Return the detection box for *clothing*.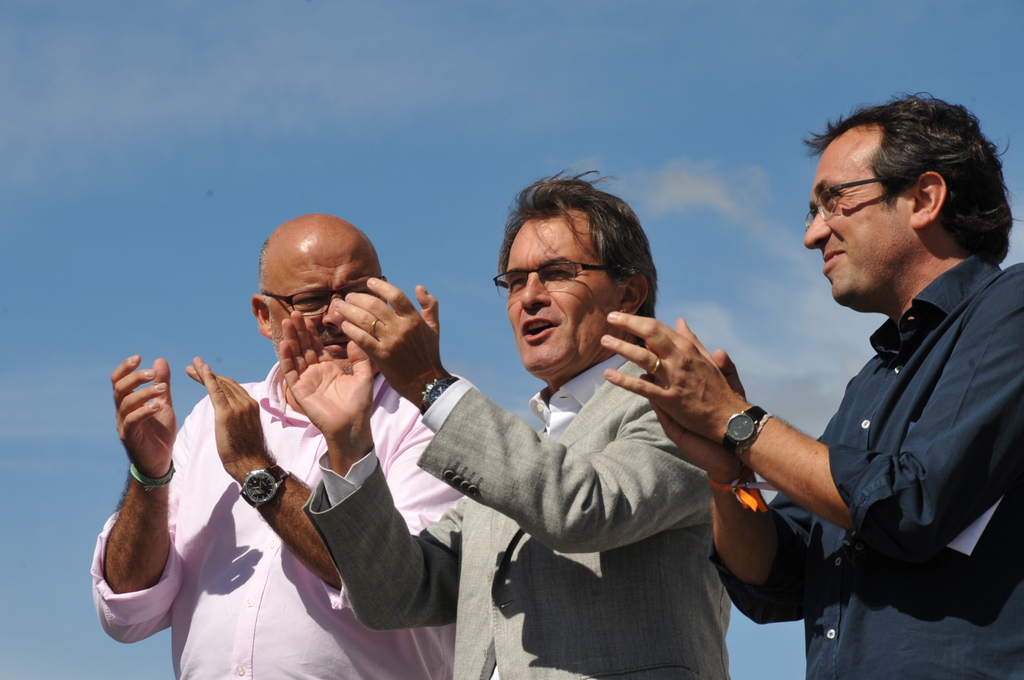
(716,260,1018,679).
